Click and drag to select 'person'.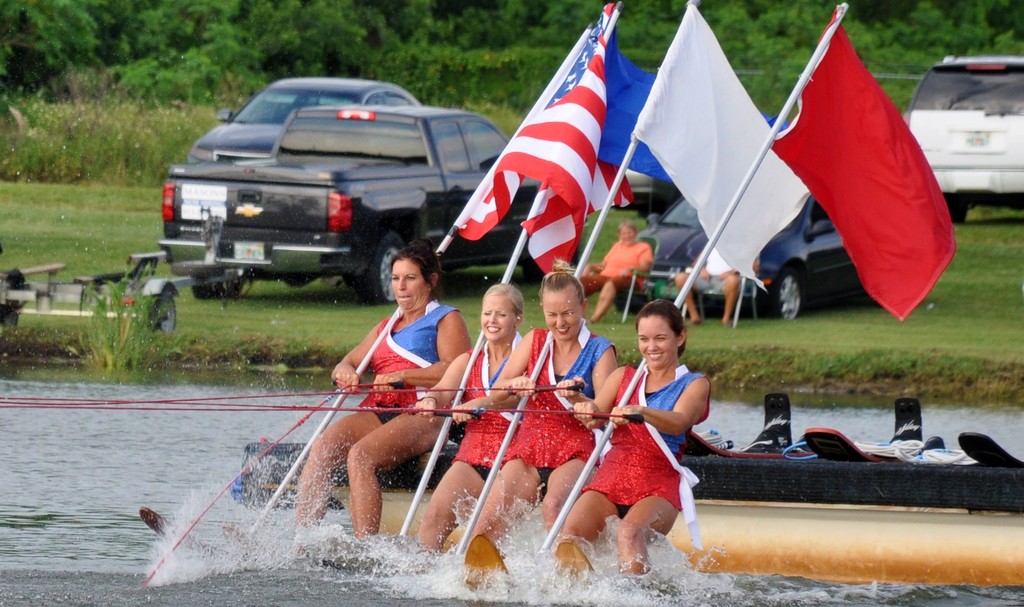
Selection: x1=552, y1=297, x2=708, y2=578.
